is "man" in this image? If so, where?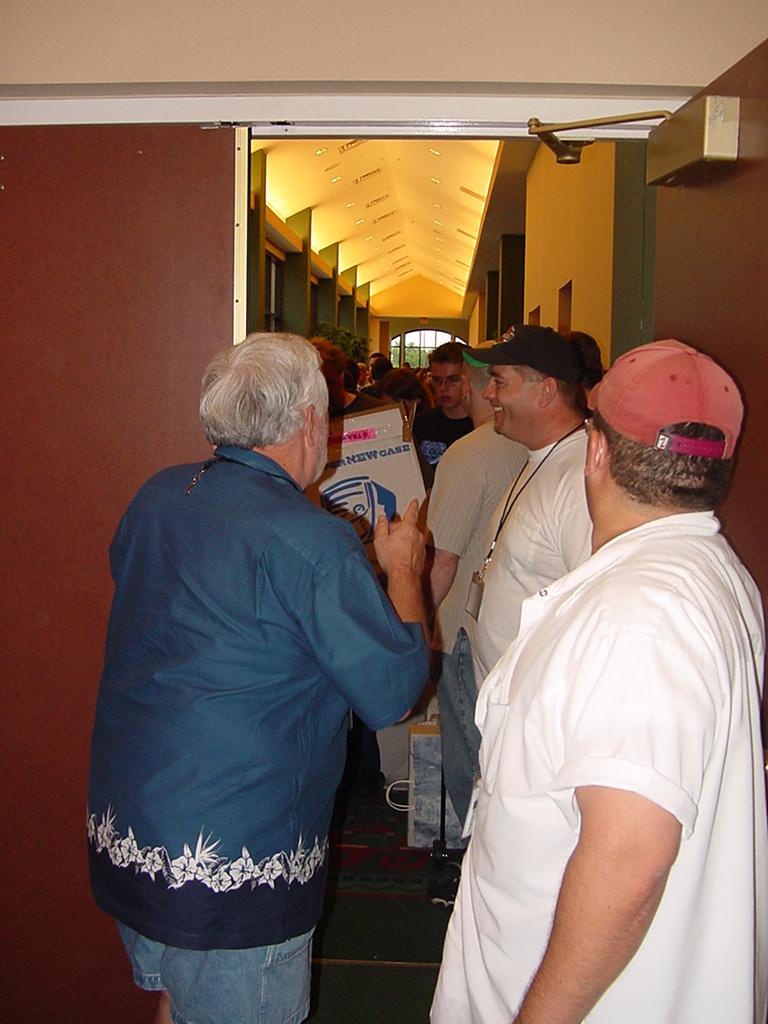
Yes, at (left=406, top=338, right=472, bottom=501).
